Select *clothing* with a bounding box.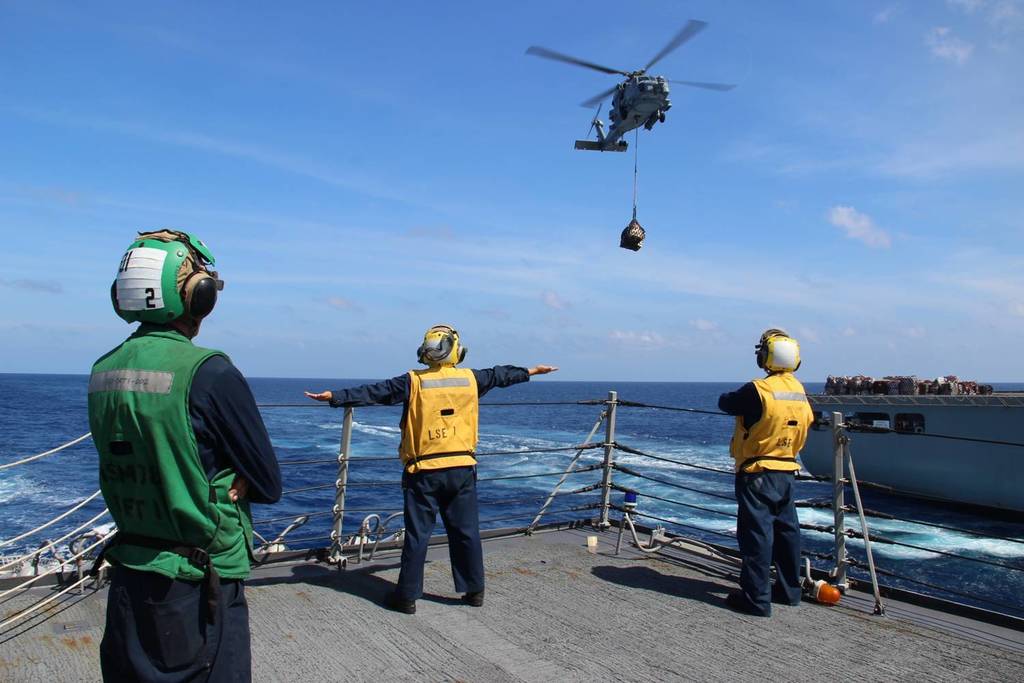
(x1=328, y1=363, x2=534, y2=598).
